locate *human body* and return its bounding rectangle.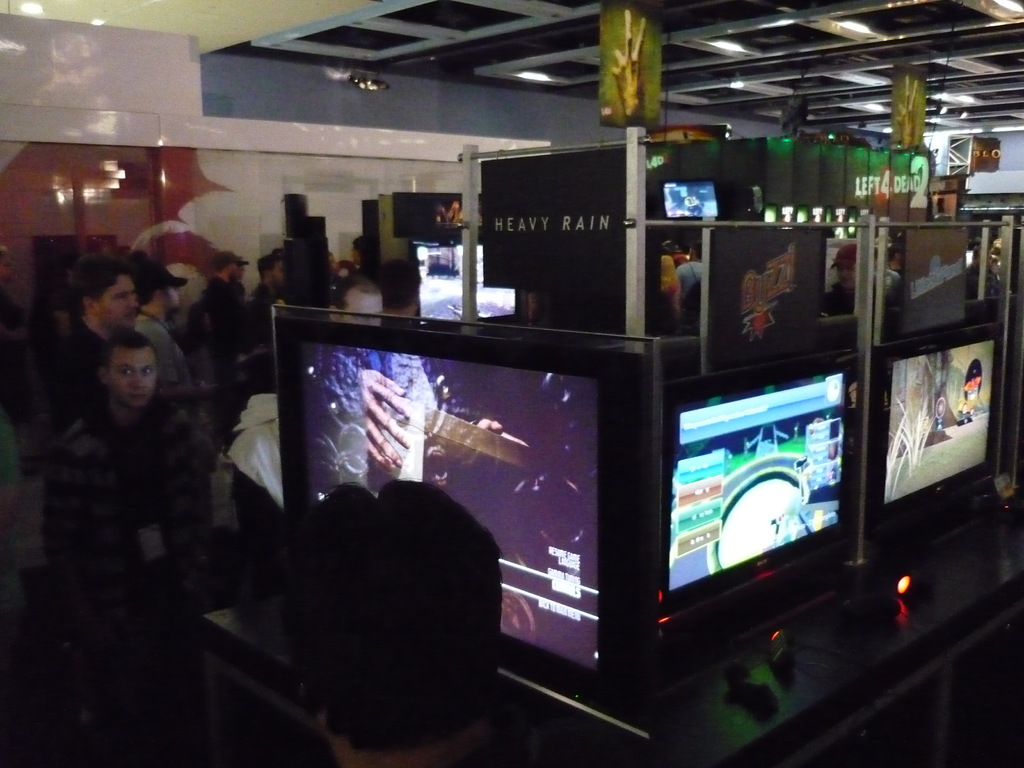
bbox=[951, 359, 983, 423].
